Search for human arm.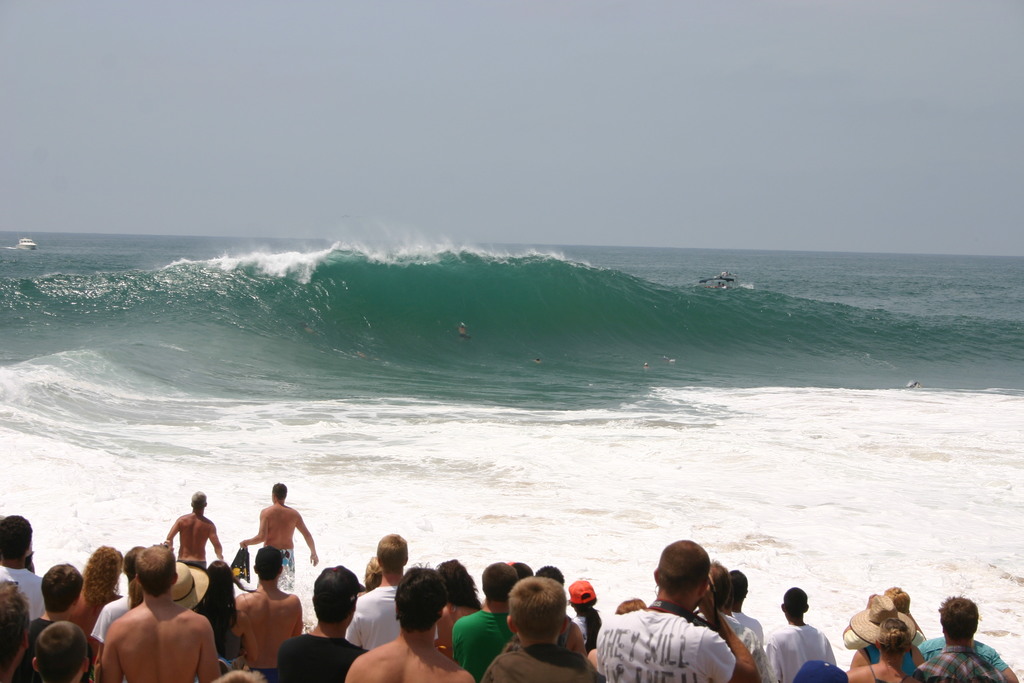
Found at (823,638,838,668).
